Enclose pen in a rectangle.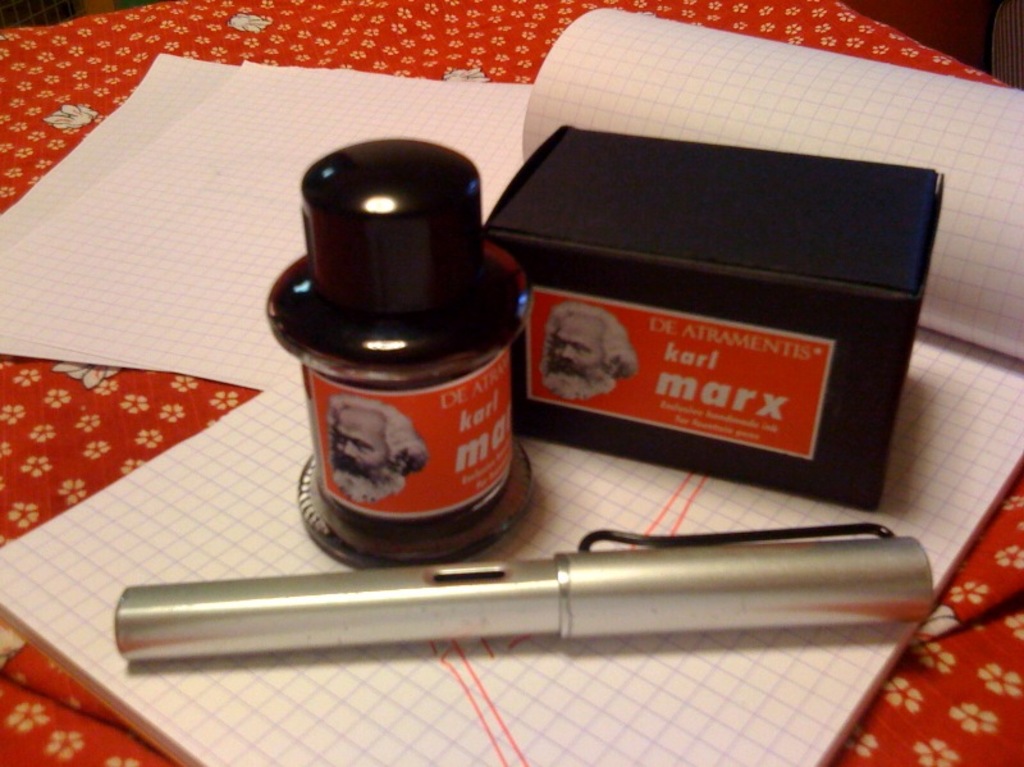
pyautogui.locateOnScreen(105, 520, 932, 667).
